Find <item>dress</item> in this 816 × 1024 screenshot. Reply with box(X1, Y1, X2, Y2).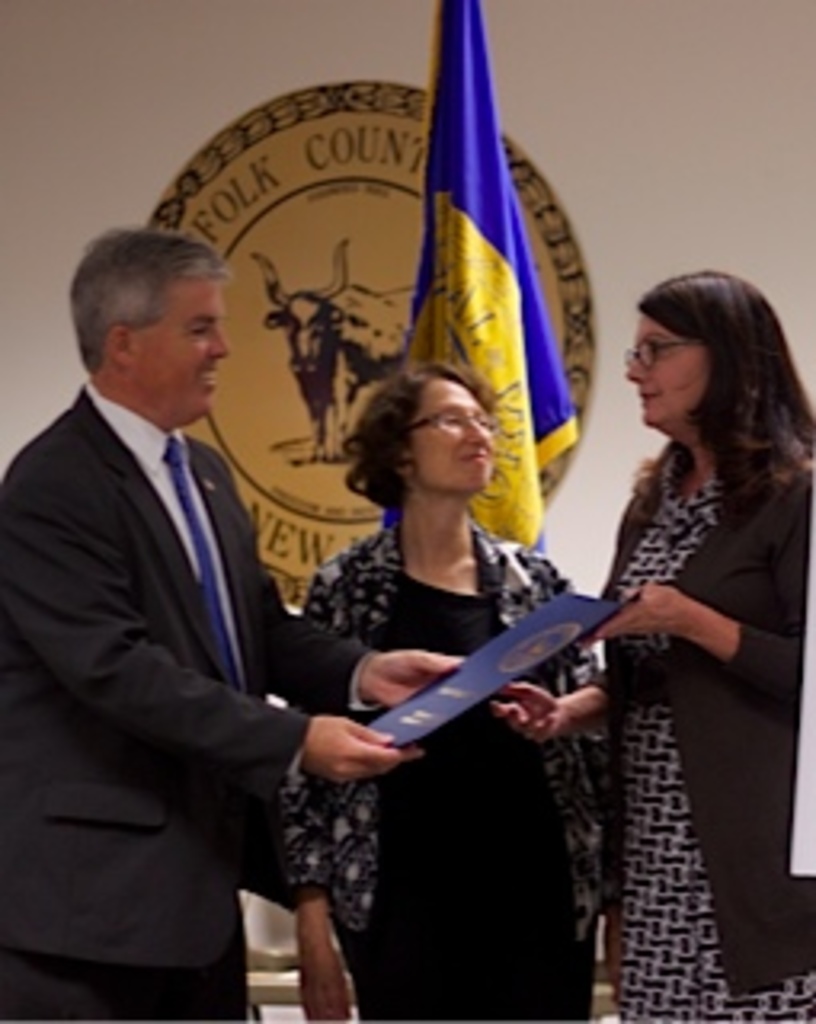
box(595, 461, 813, 1021).
